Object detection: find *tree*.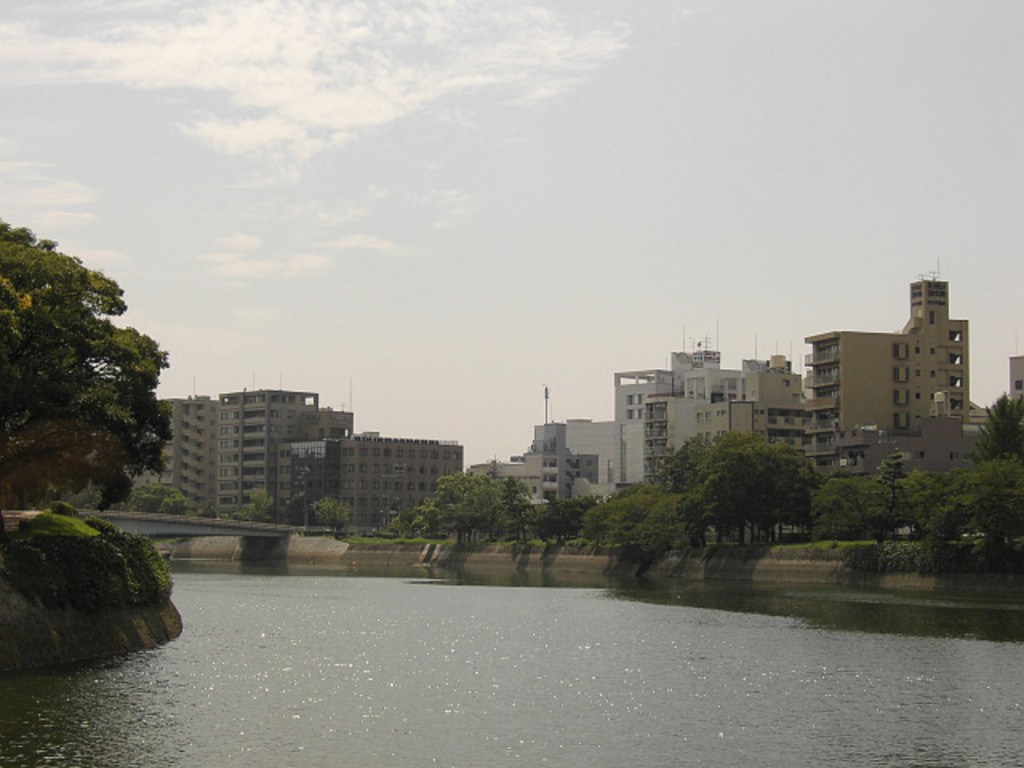
(left=286, top=496, right=309, bottom=530).
